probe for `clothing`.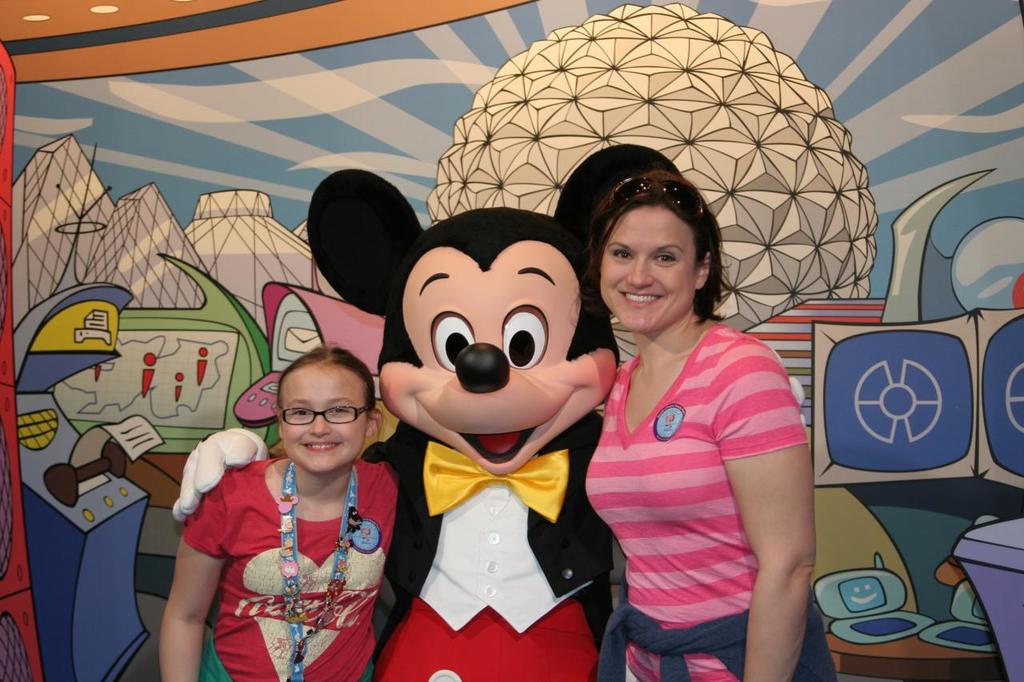
Probe result: detection(586, 325, 842, 681).
